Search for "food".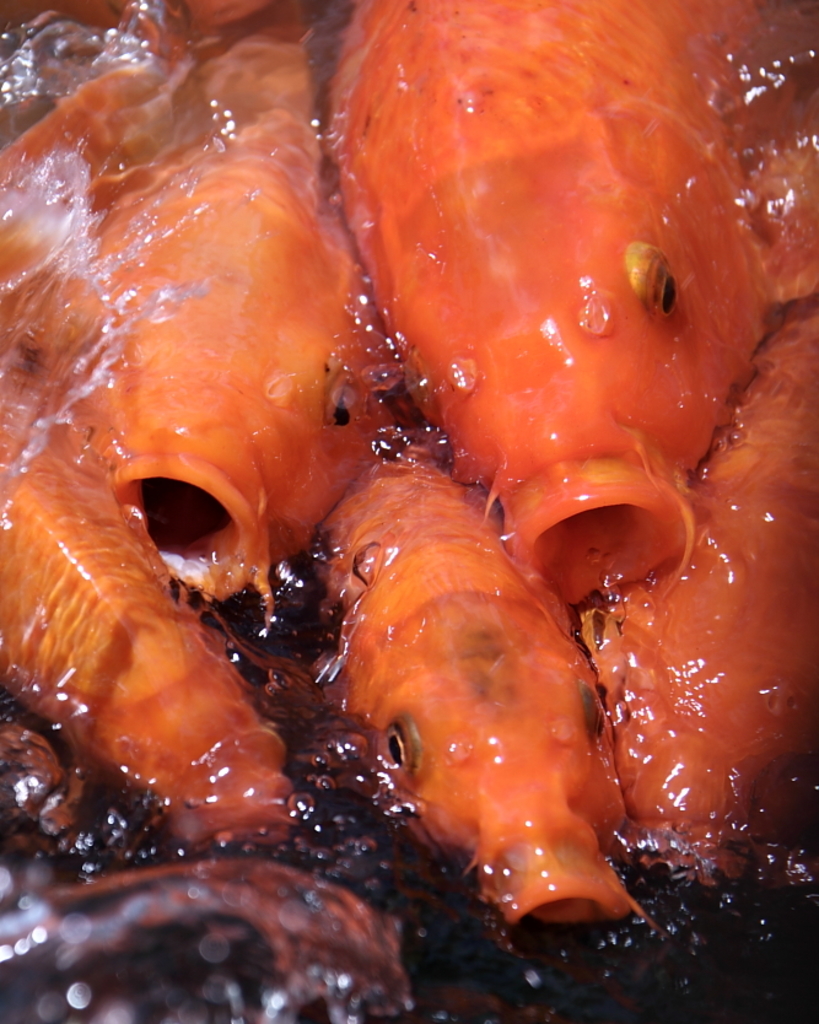
Found at 335:0:787:599.
